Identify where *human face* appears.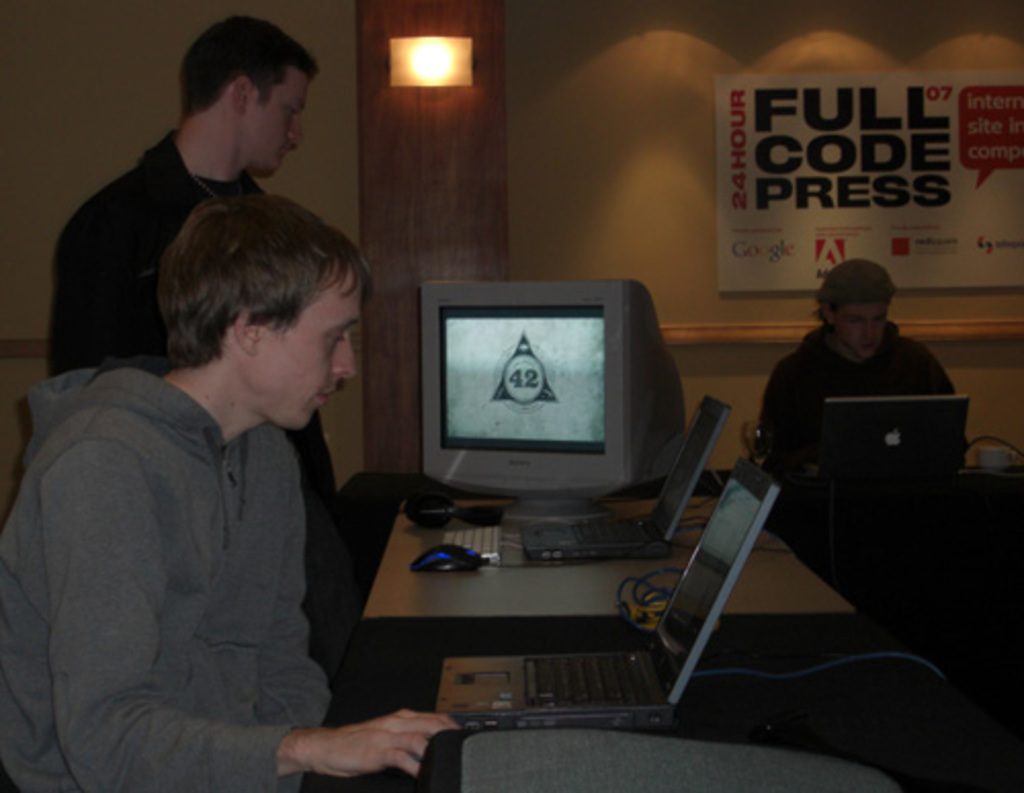
Appears at left=834, top=299, right=883, bottom=346.
